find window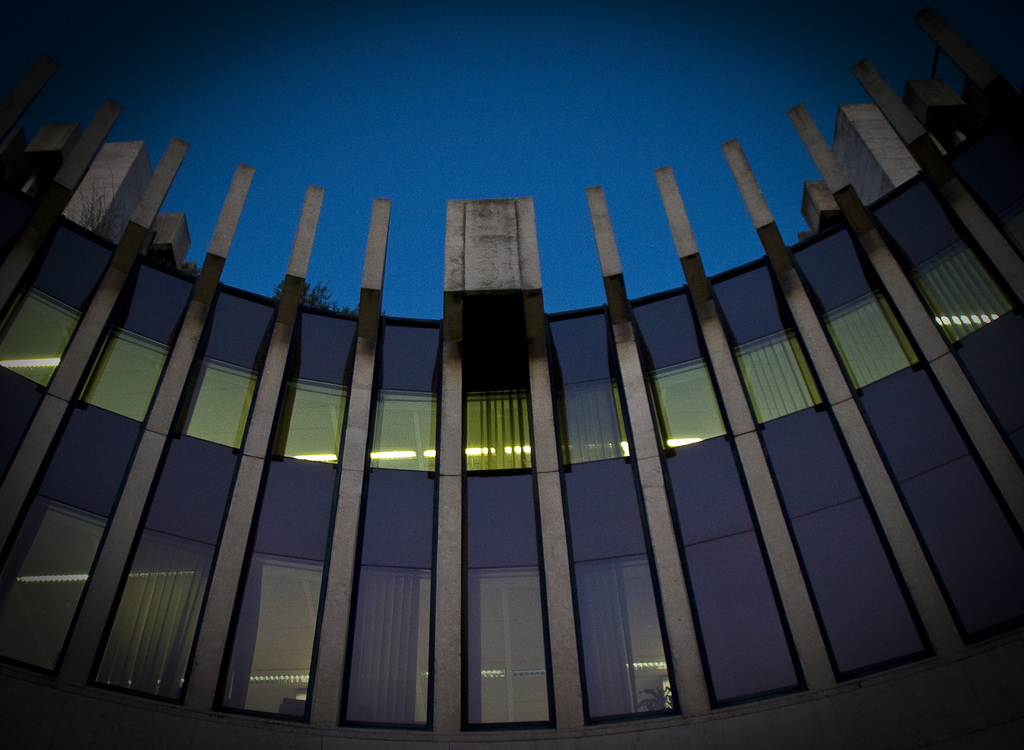
Rect(728, 321, 820, 423)
